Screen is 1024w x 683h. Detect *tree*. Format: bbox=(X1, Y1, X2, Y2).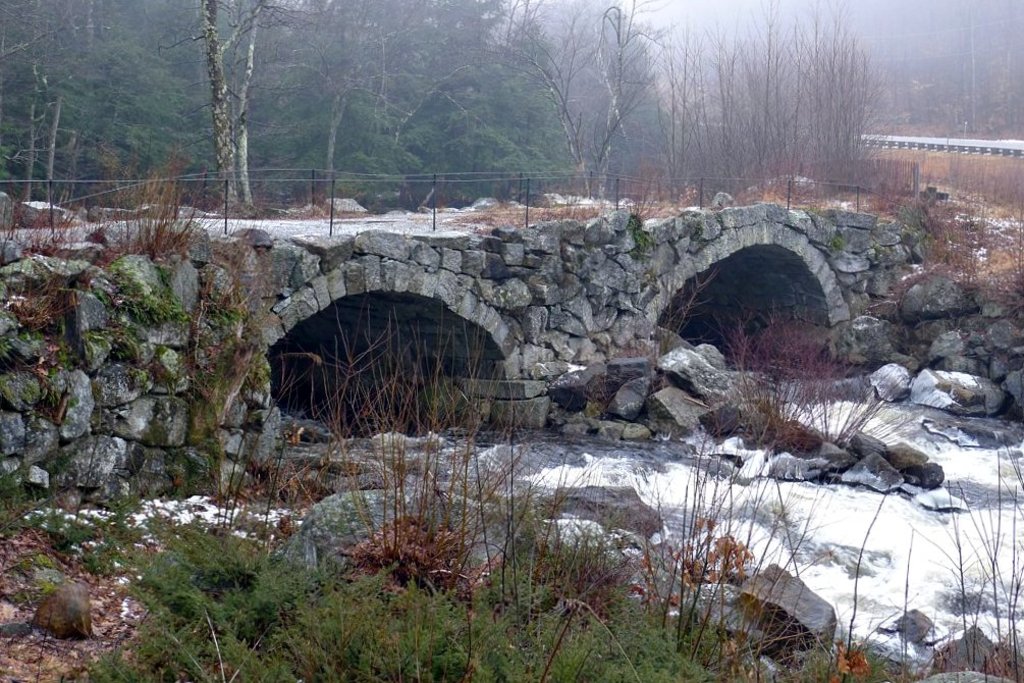
bbox=(24, 0, 906, 212).
